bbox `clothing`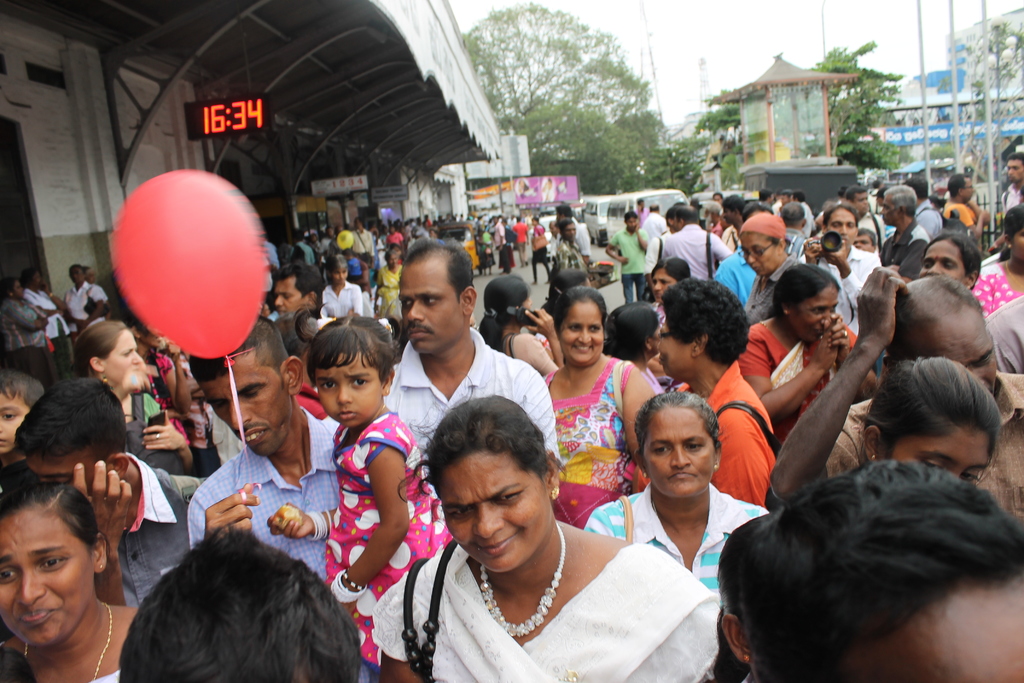
387 229 403 245
